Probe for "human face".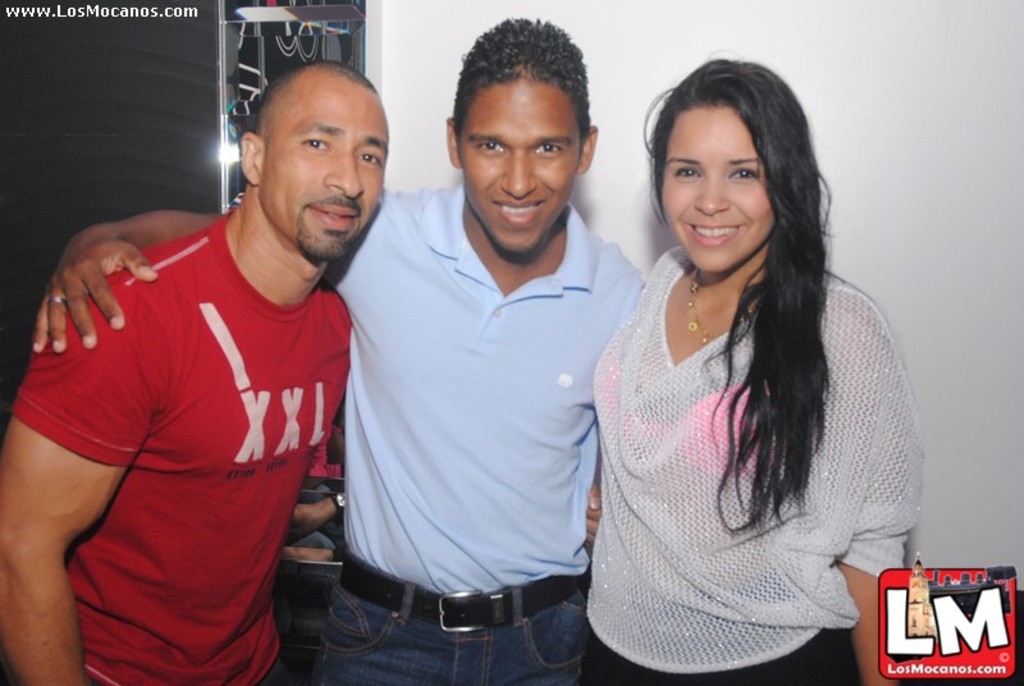
Probe result: bbox=[662, 111, 773, 273].
